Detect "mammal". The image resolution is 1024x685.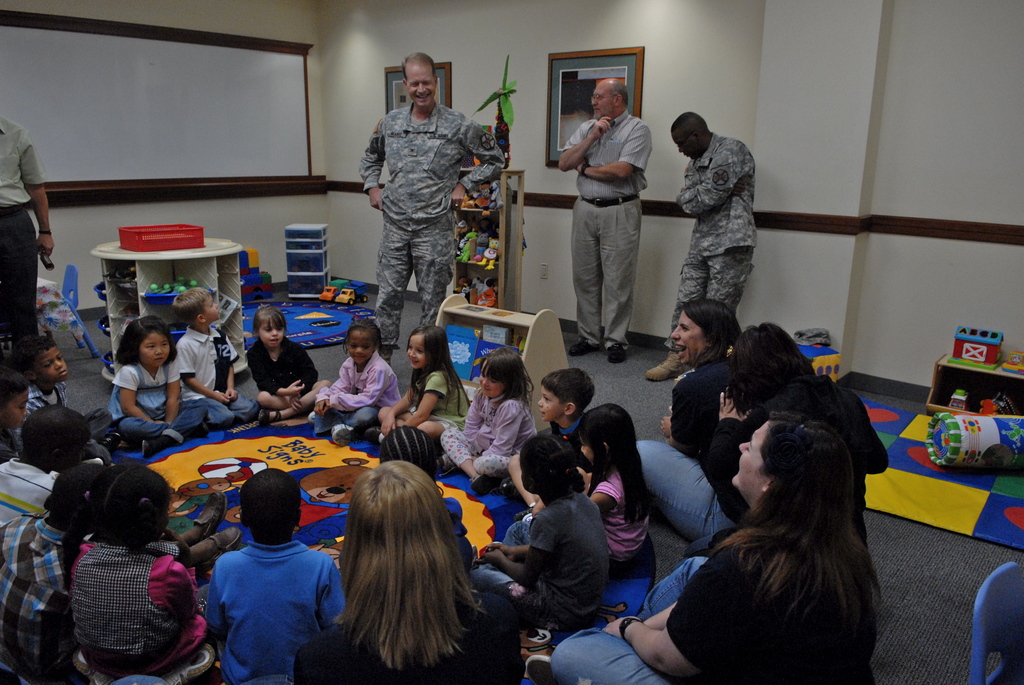
region(511, 361, 593, 508).
